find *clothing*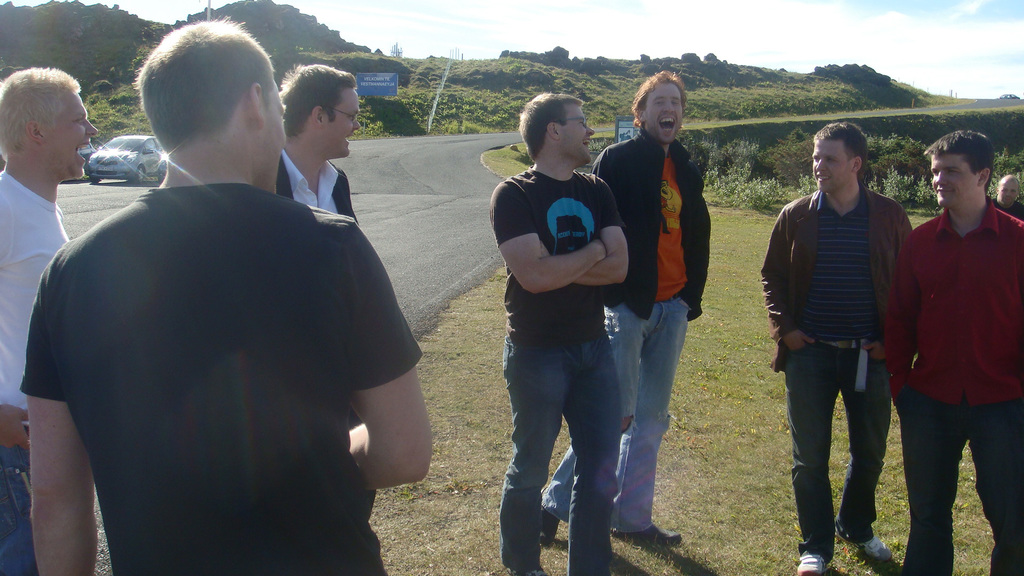
box=[595, 129, 712, 533]
